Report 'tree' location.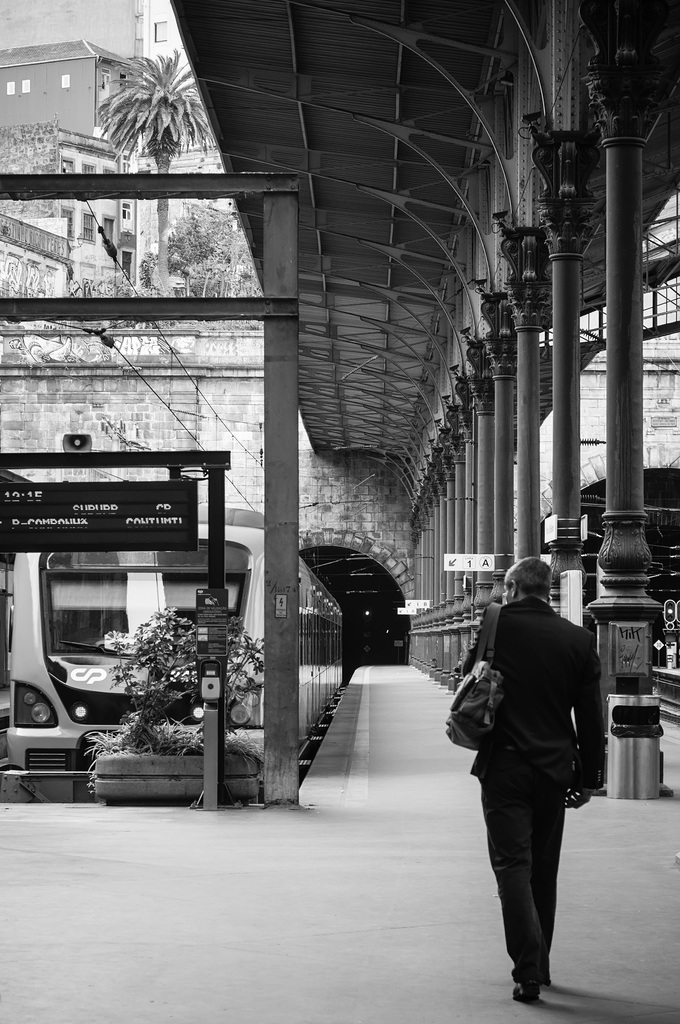
Report: 90:48:170:308.
